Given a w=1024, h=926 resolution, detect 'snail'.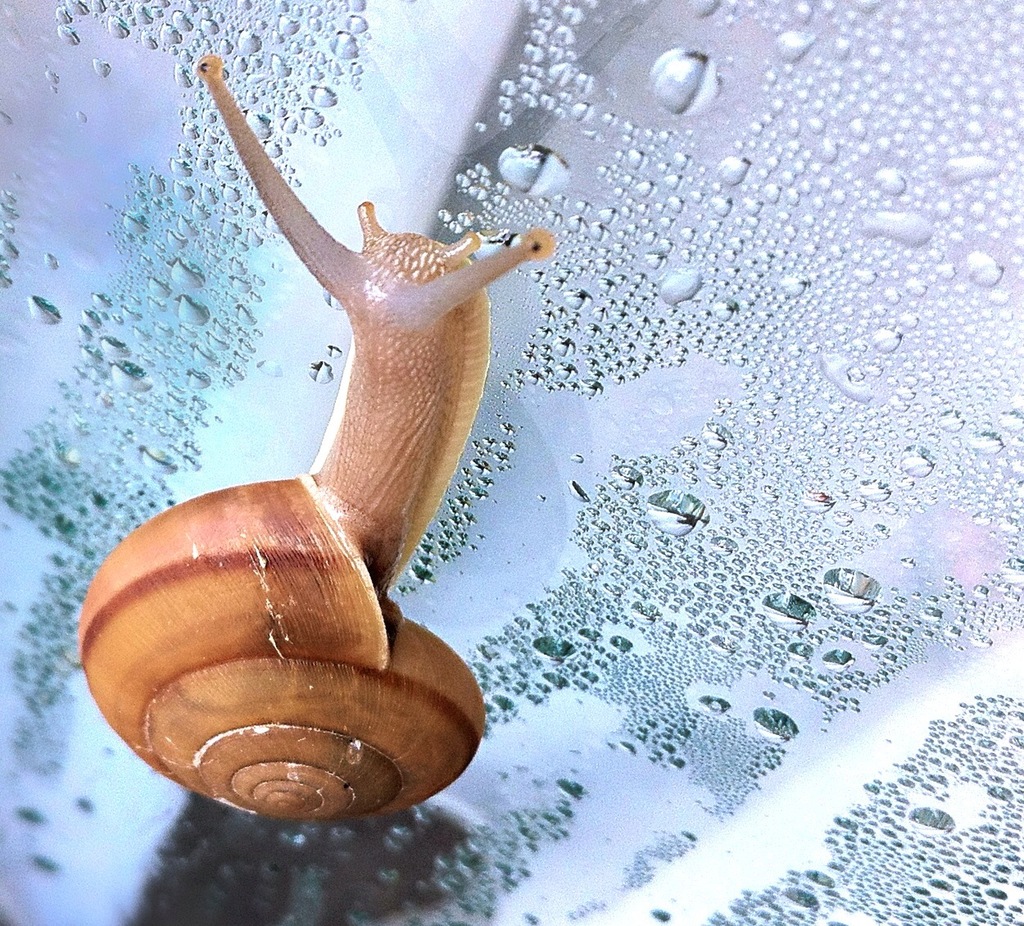
bbox=[73, 47, 558, 820].
